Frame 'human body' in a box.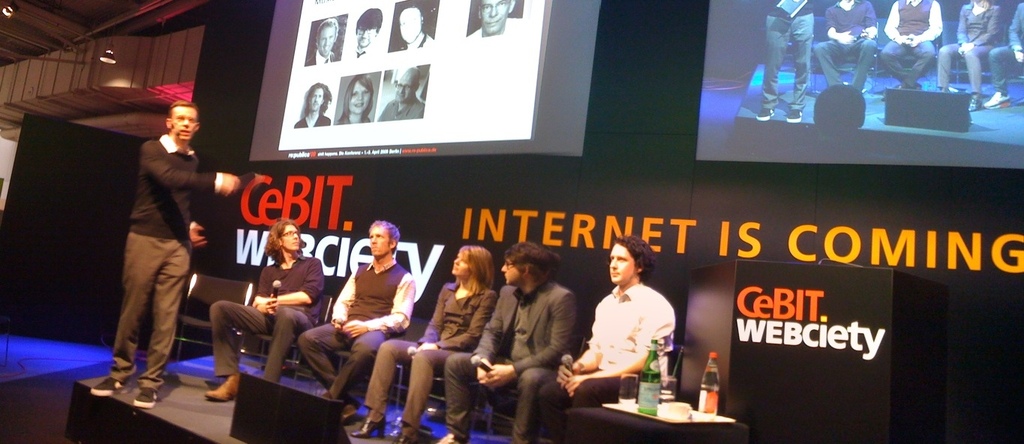
{"x1": 299, "y1": 254, "x2": 413, "y2": 416}.
